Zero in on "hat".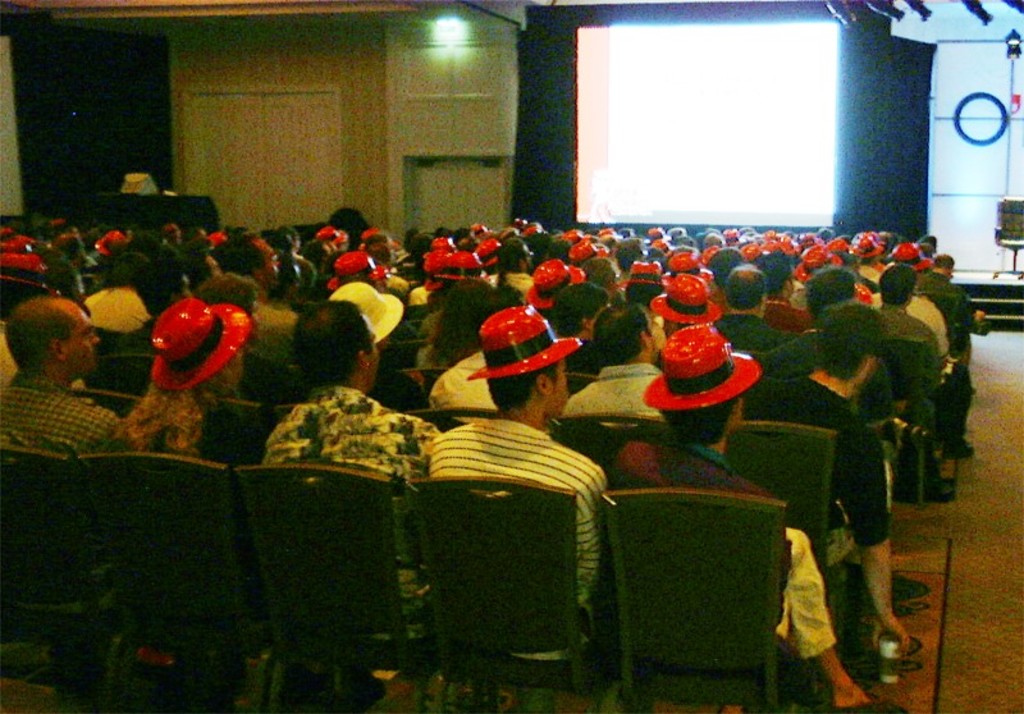
Zeroed in: (left=521, top=260, right=584, bottom=311).
